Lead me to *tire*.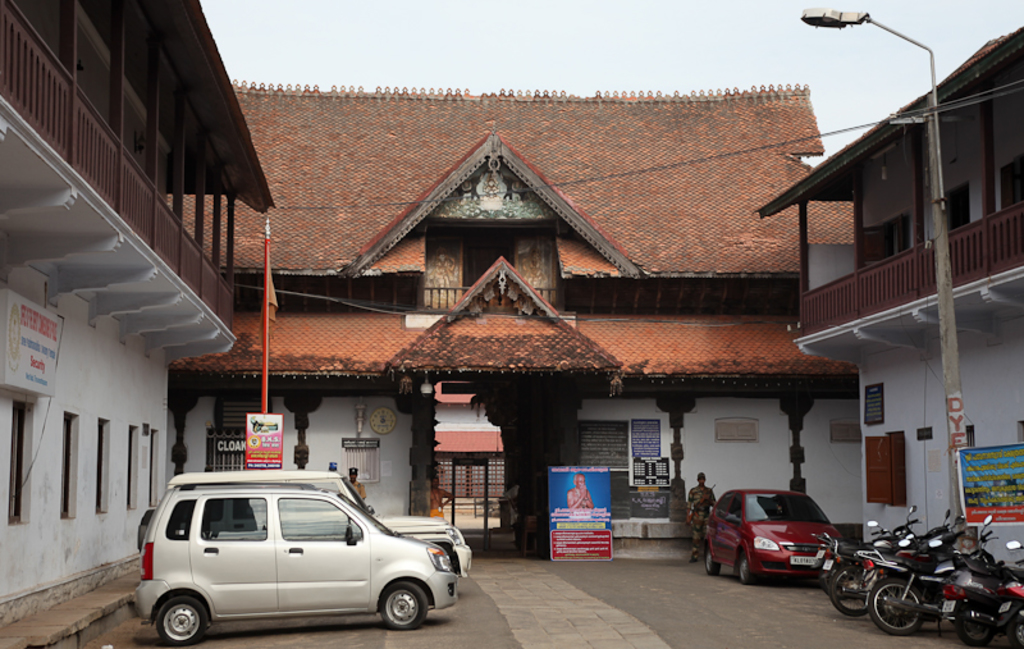
Lead to pyautogui.locateOnScreen(157, 591, 216, 648).
